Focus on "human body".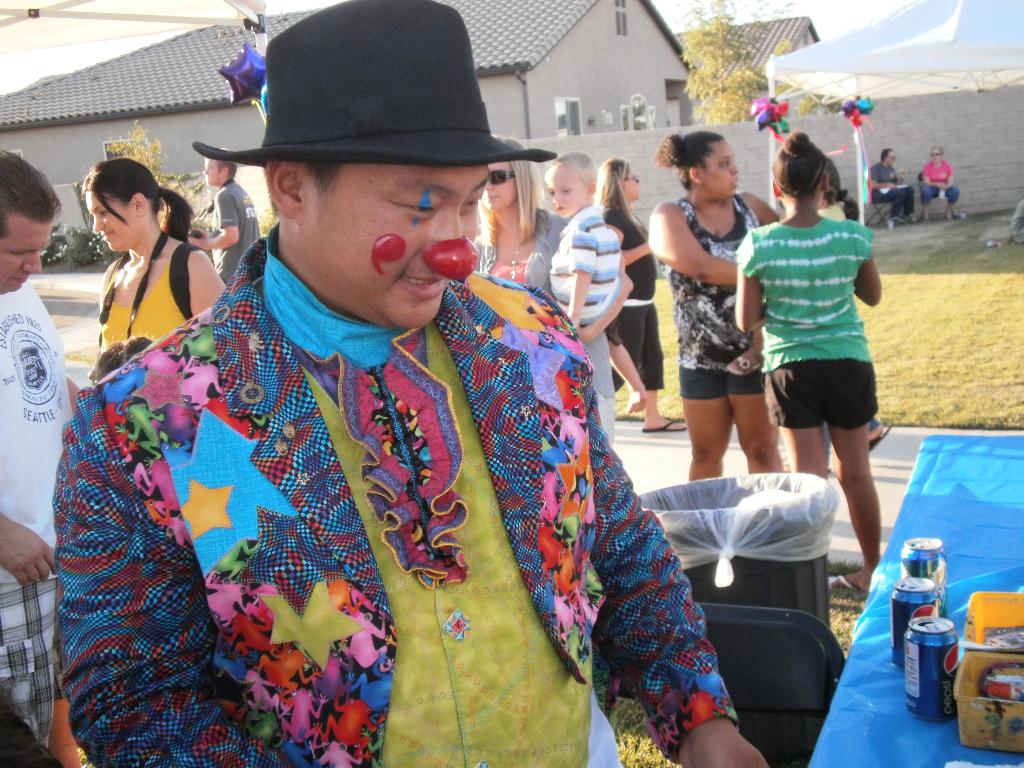
Focused at <box>600,146,685,424</box>.
